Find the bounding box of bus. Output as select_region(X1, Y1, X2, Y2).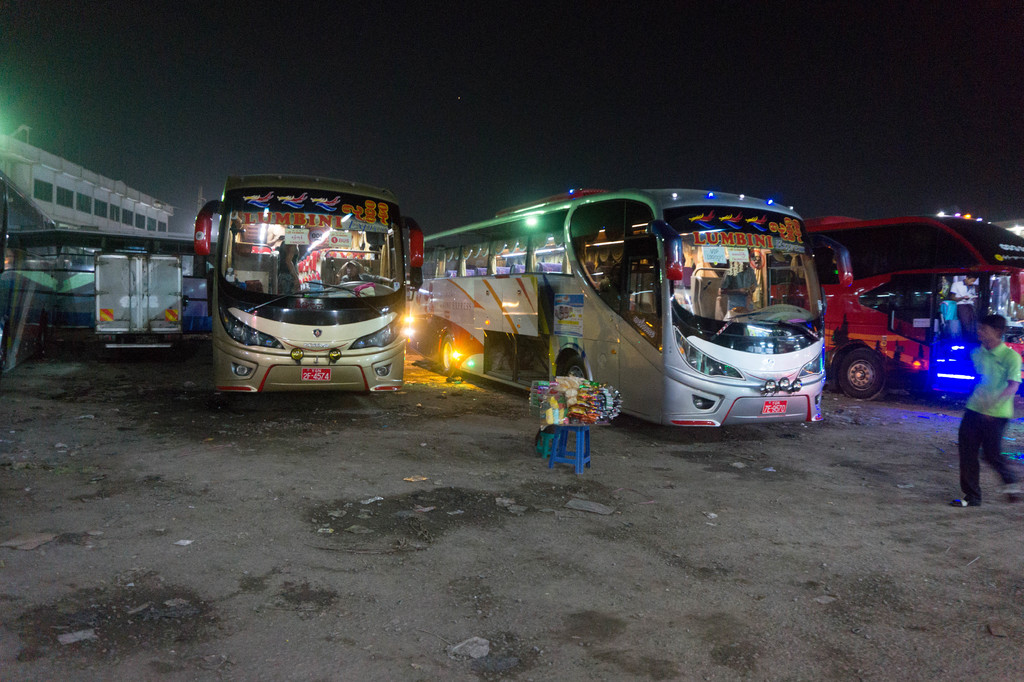
select_region(195, 170, 424, 410).
